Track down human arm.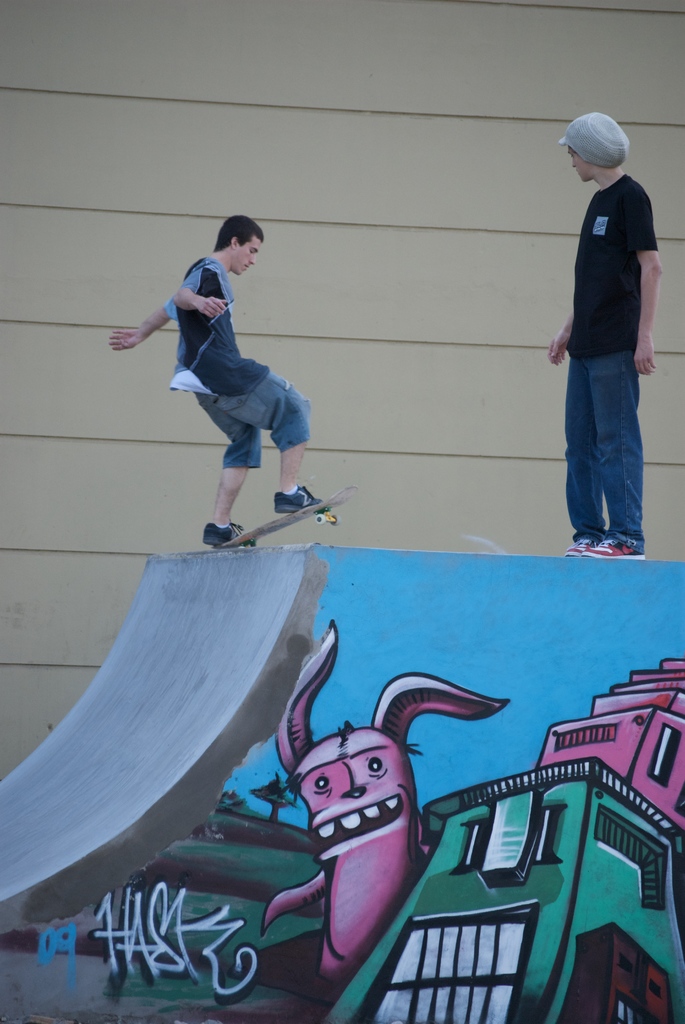
Tracked to [x1=623, y1=180, x2=675, y2=404].
